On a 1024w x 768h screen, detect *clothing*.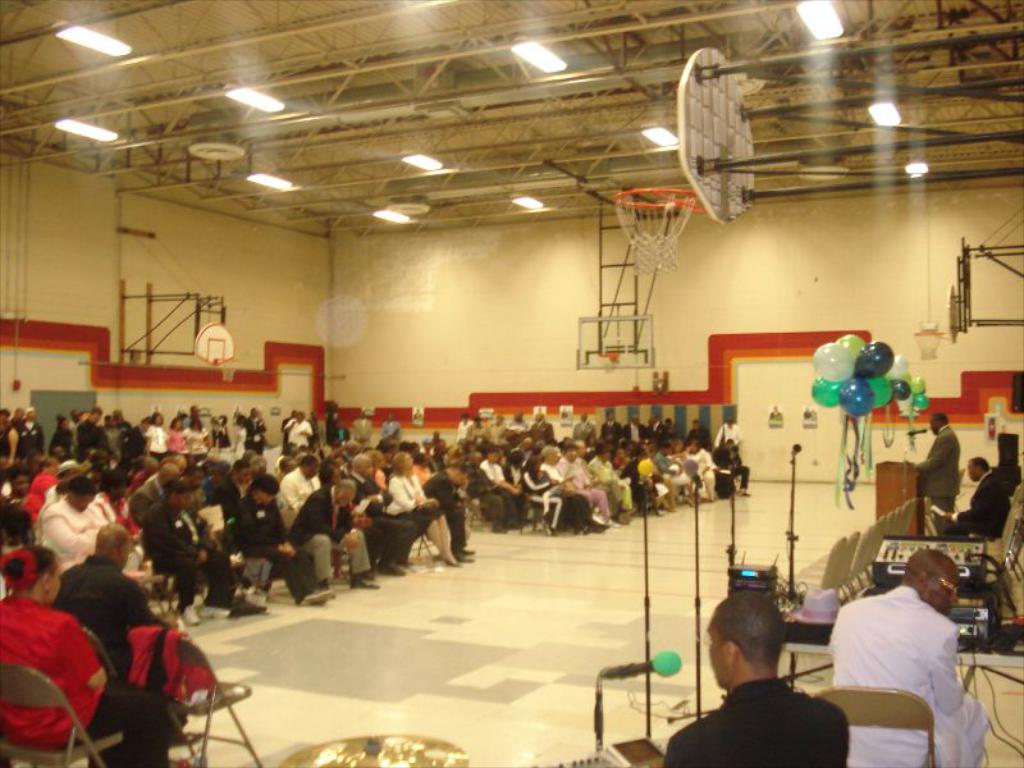
824, 582, 997, 767.
